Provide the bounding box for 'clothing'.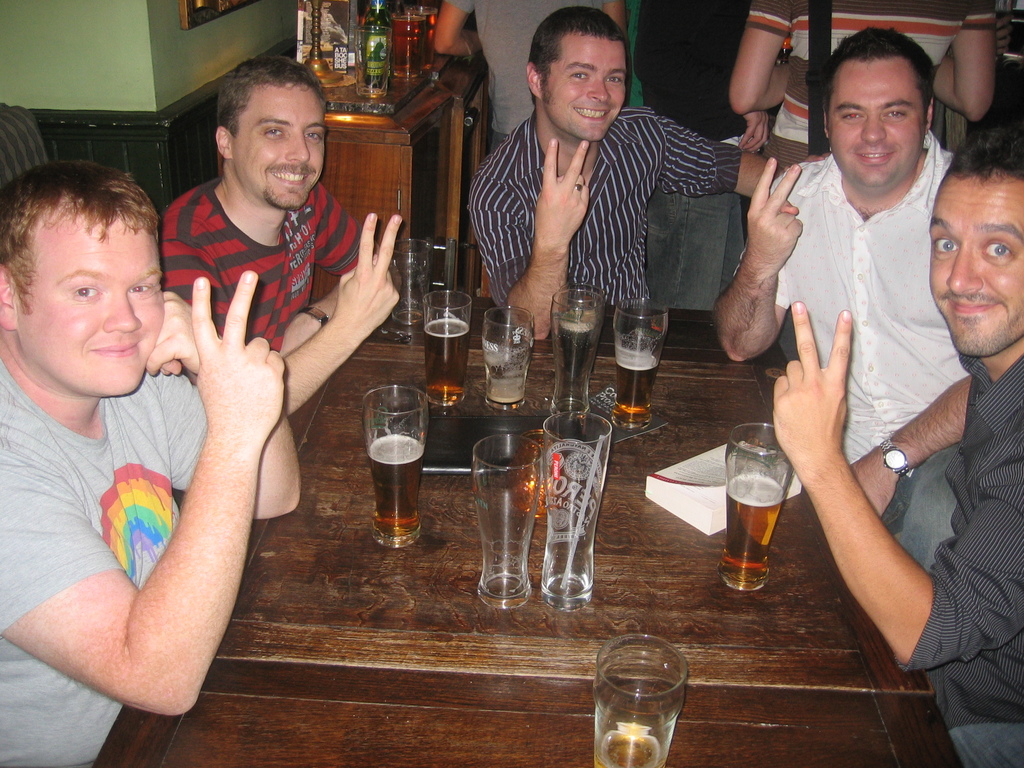
box=[636, 0, 752, 310].
